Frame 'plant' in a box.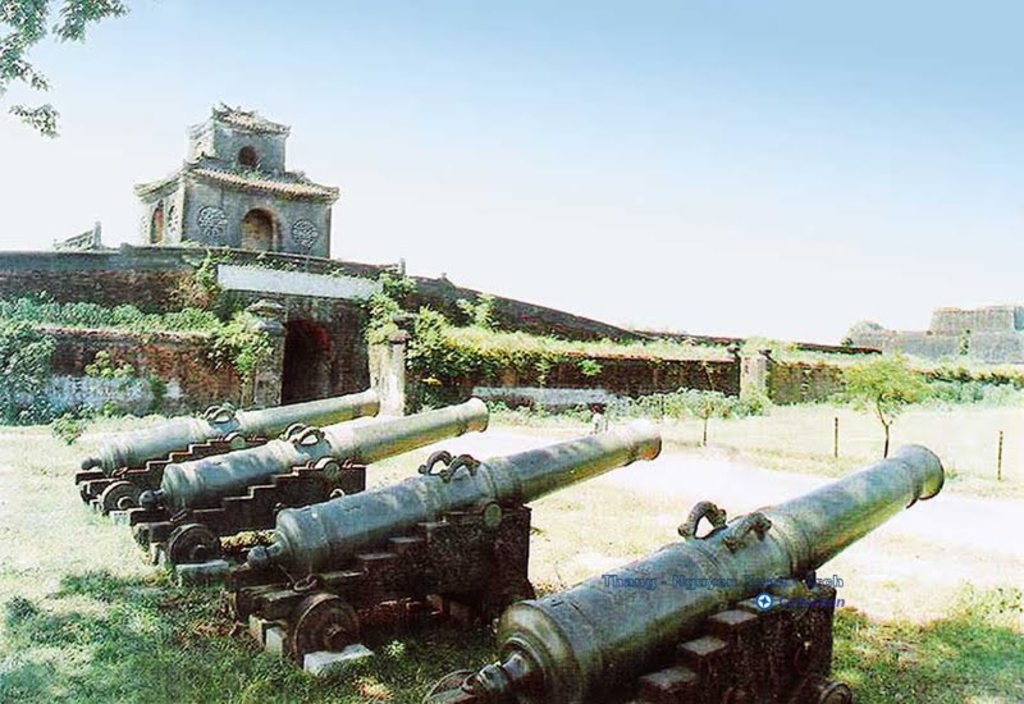
0/324/67/425.
